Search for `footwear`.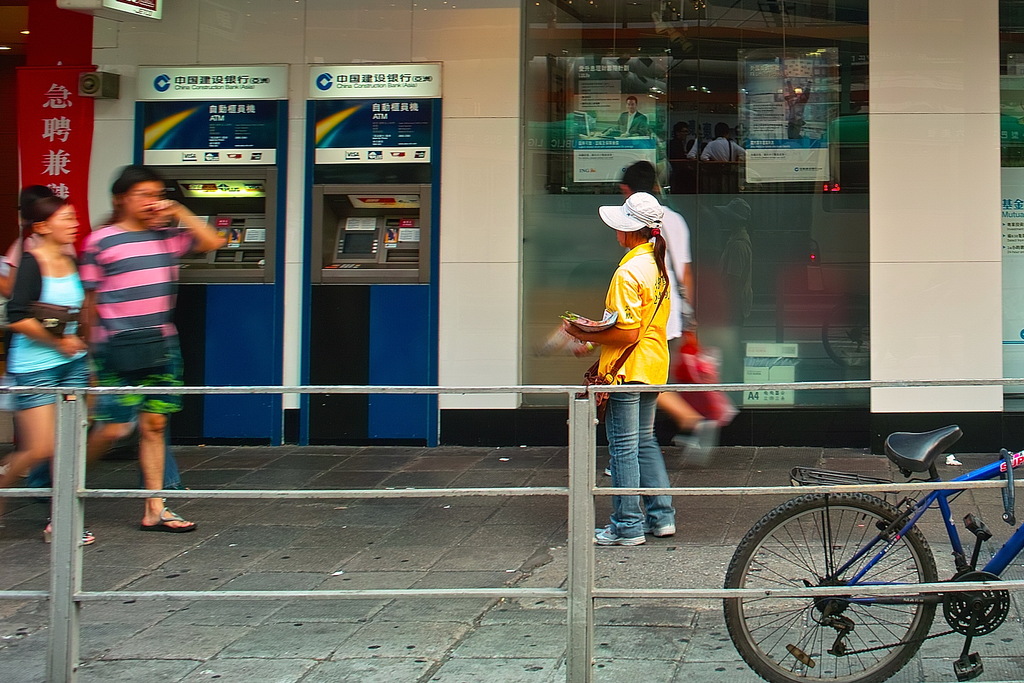
Found at 675:425:713:468.
